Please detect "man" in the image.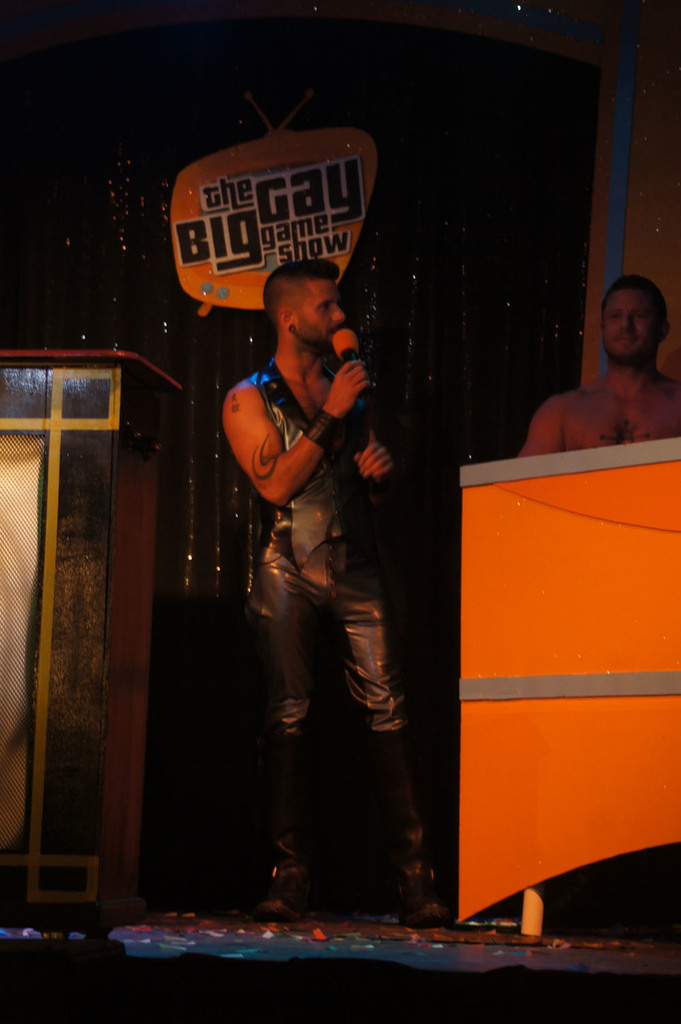
199, 228, 430, 924.
